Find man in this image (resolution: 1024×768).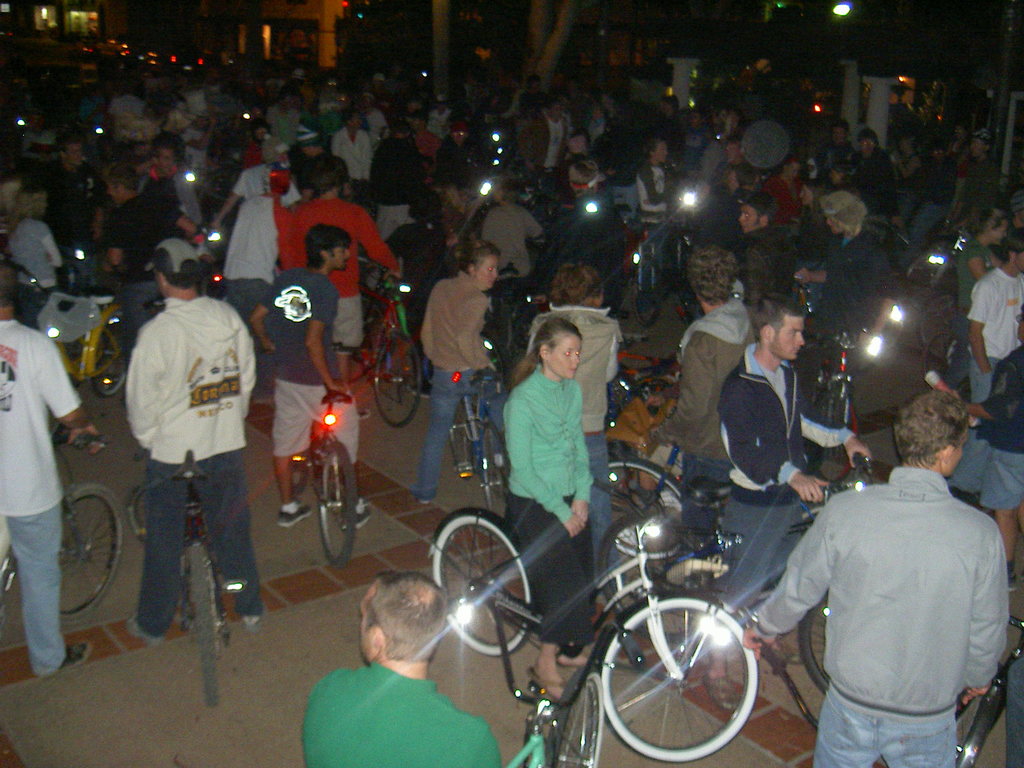
pyautogui.locateOnScreen(301, 570, 500, 767).
